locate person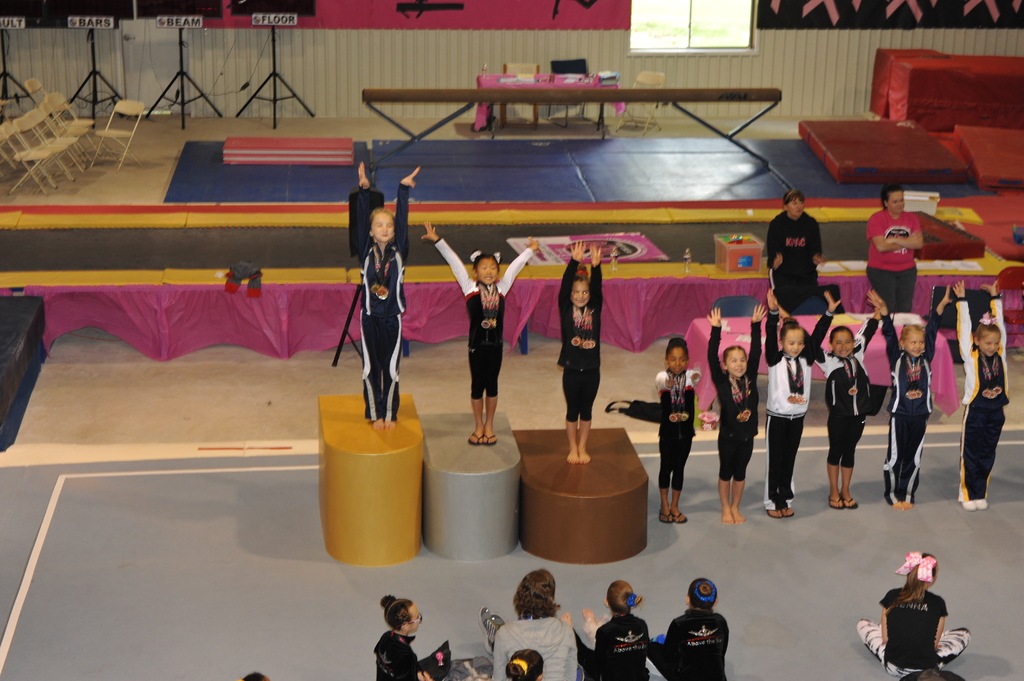
box=[645, 578, 735, 677]
